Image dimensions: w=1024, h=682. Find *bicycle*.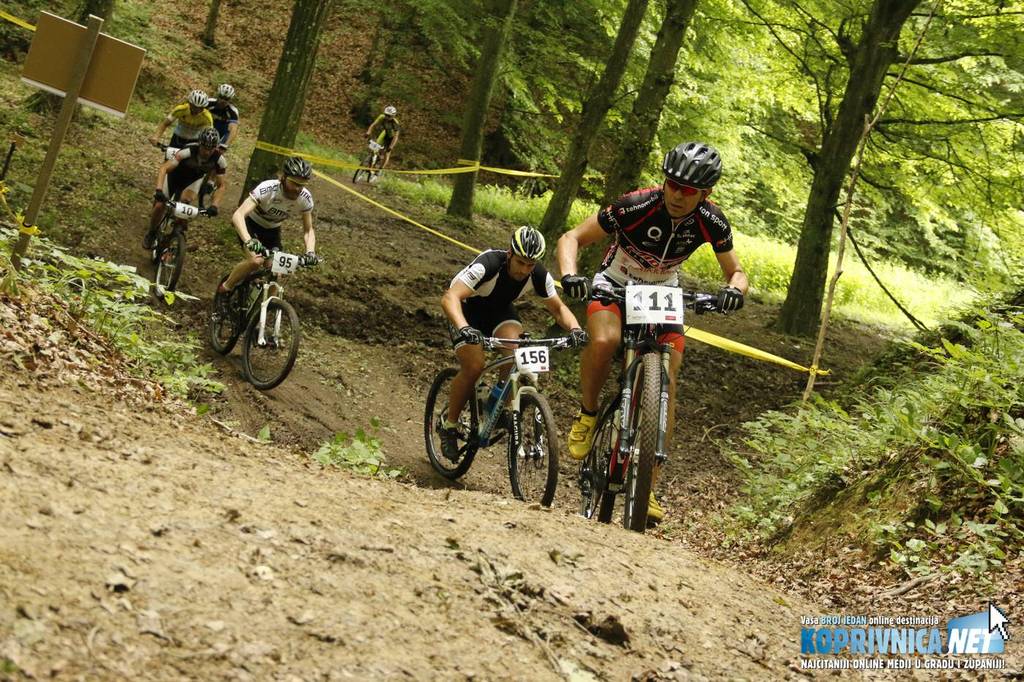
210/240/323/391.
